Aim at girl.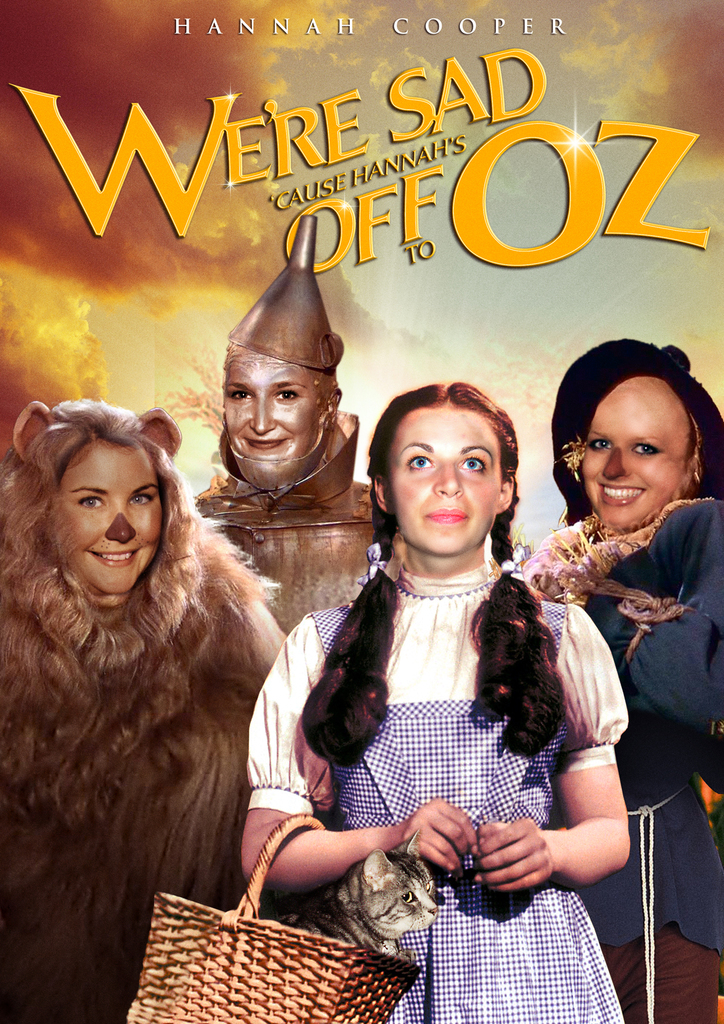
Aimed at locate(242, 385, 629, 1022).
